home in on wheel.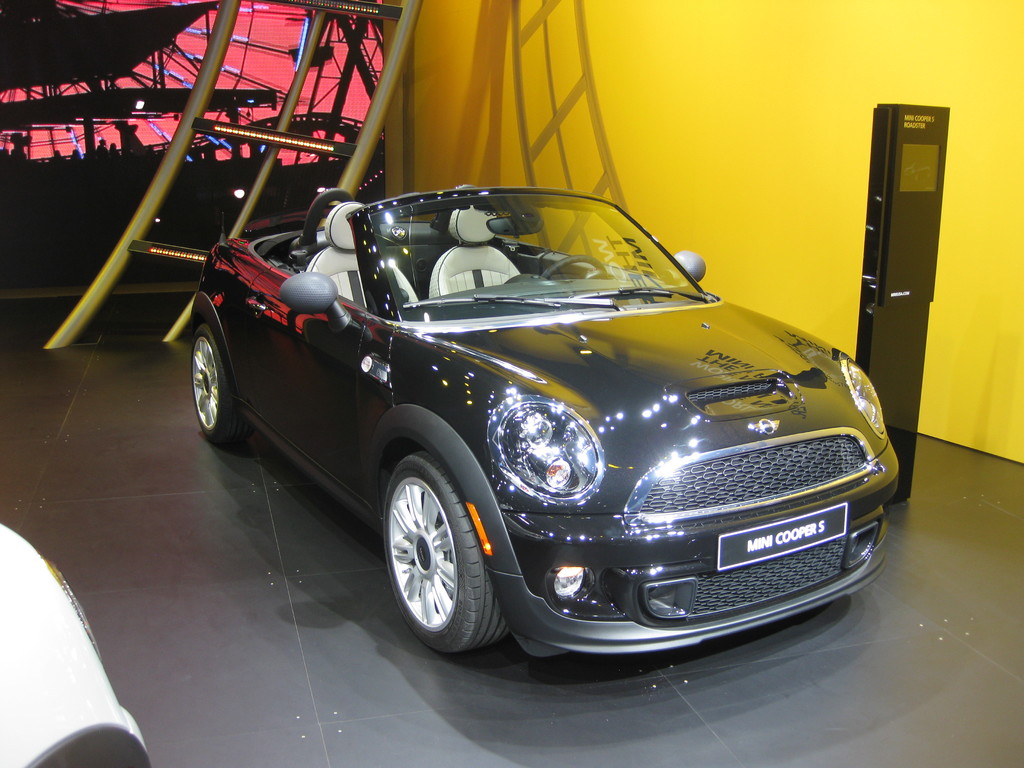
Homed in at box(538, 256, 610, 278).
